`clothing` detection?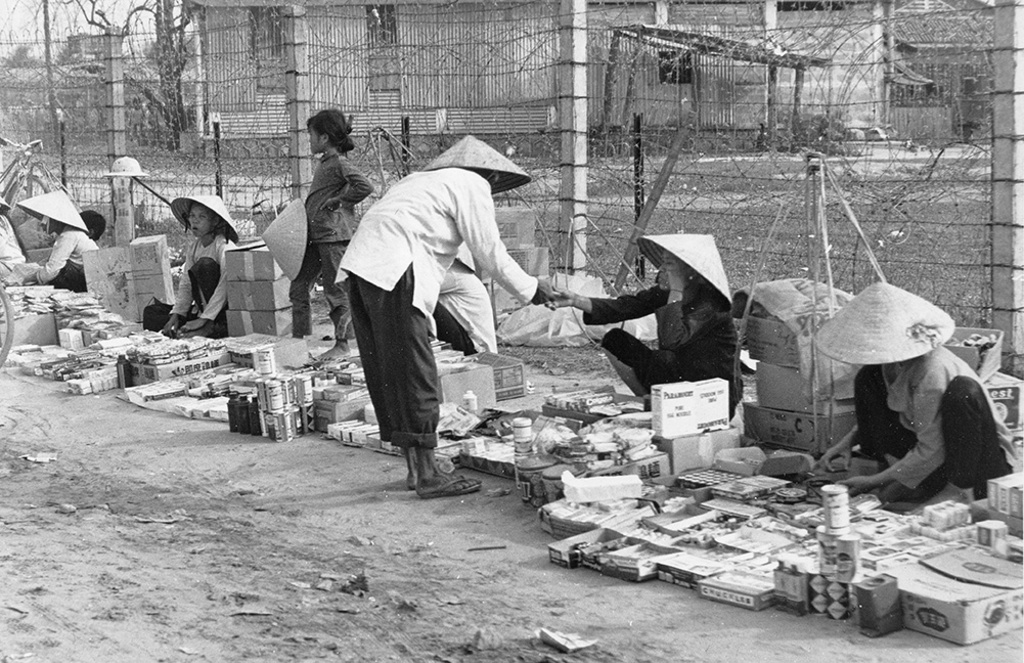
x1=144 y1=235 x2=237 y2=341
